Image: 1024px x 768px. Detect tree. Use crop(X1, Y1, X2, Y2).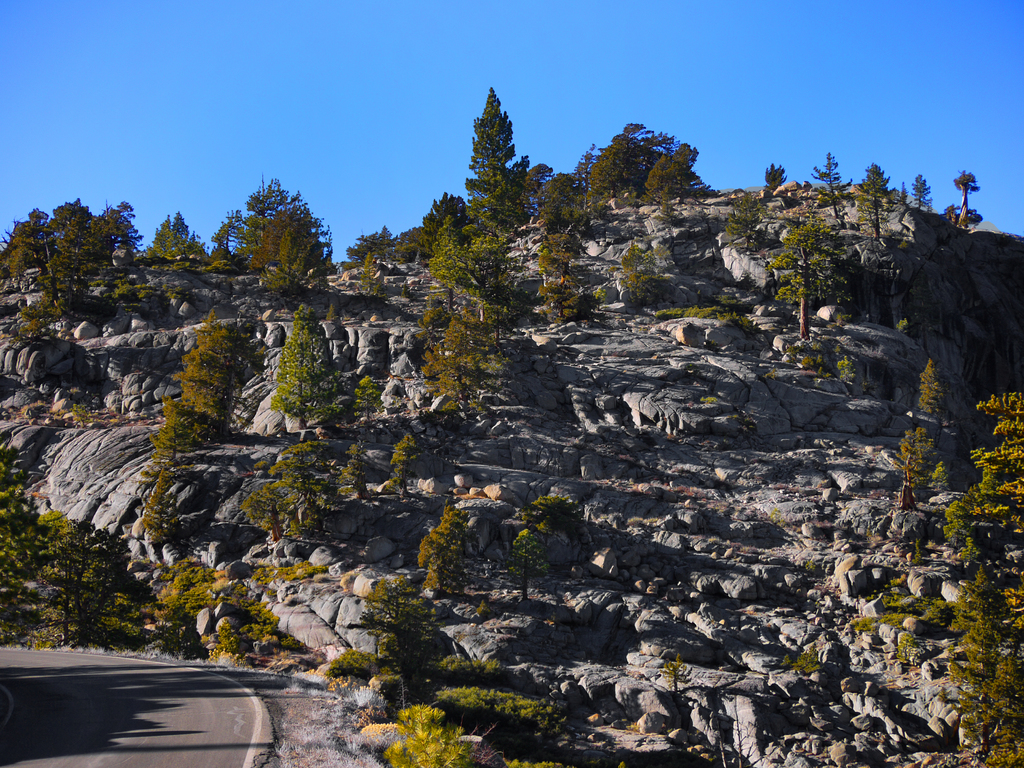
crop(625, 240, 660, 305).
